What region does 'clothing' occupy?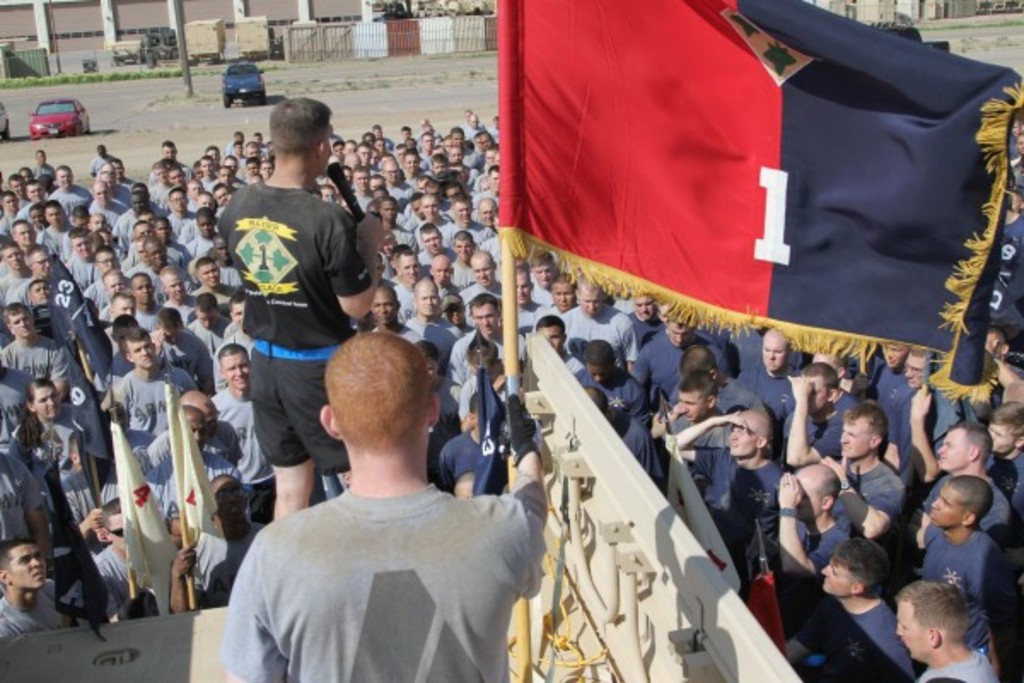
bbox=[0, 265, 22, 311].
